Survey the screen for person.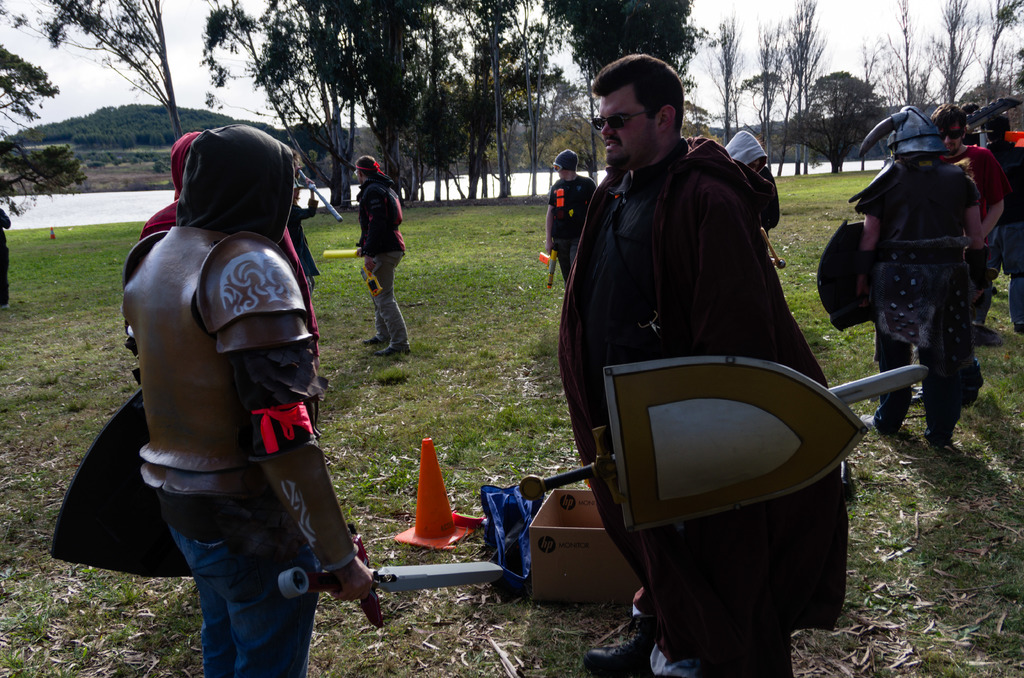
Survey found: select_region(299, 180, 320, 291).
